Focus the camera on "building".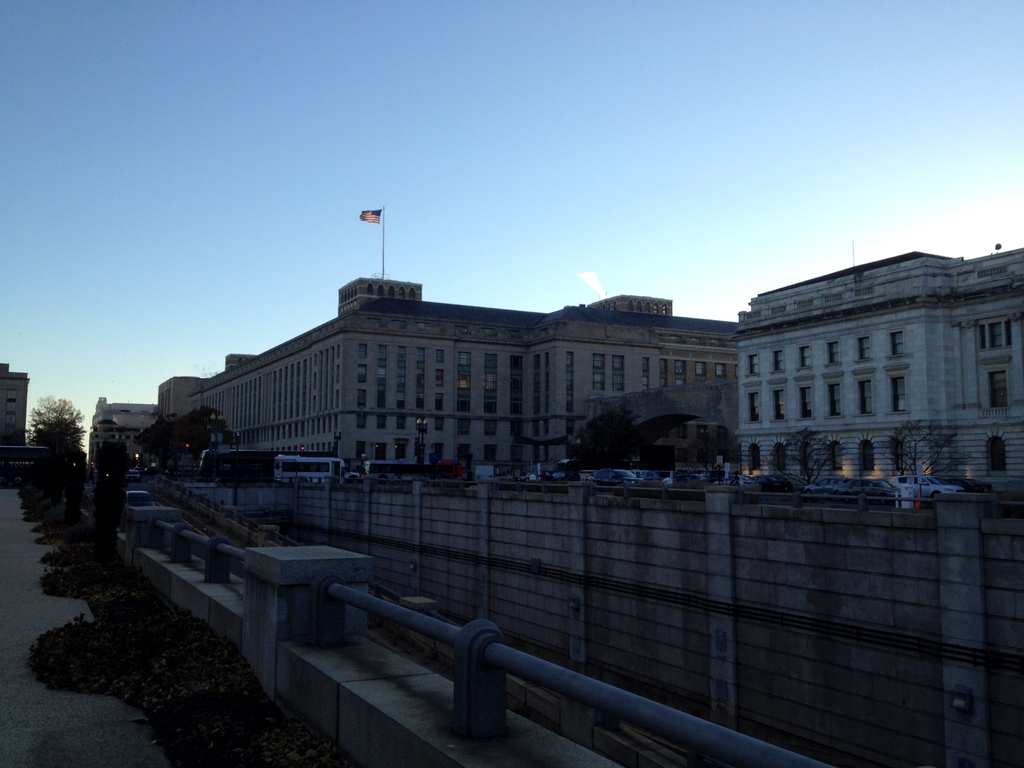
Focus region: 0, 362, 31, 447.
